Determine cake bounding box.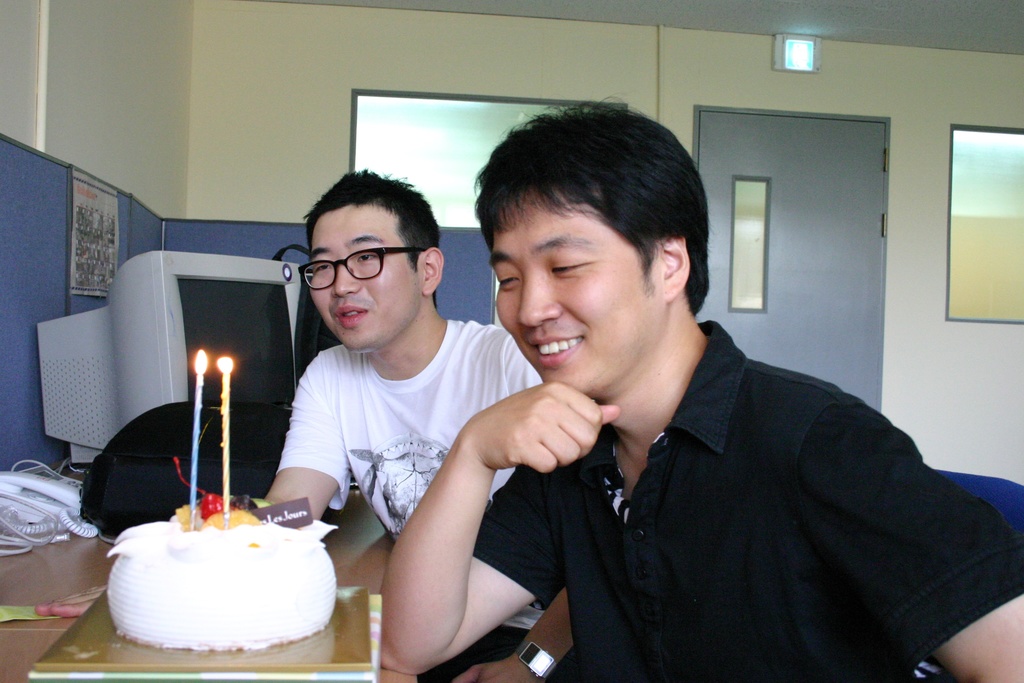
Determined: 101/518/333/651.
